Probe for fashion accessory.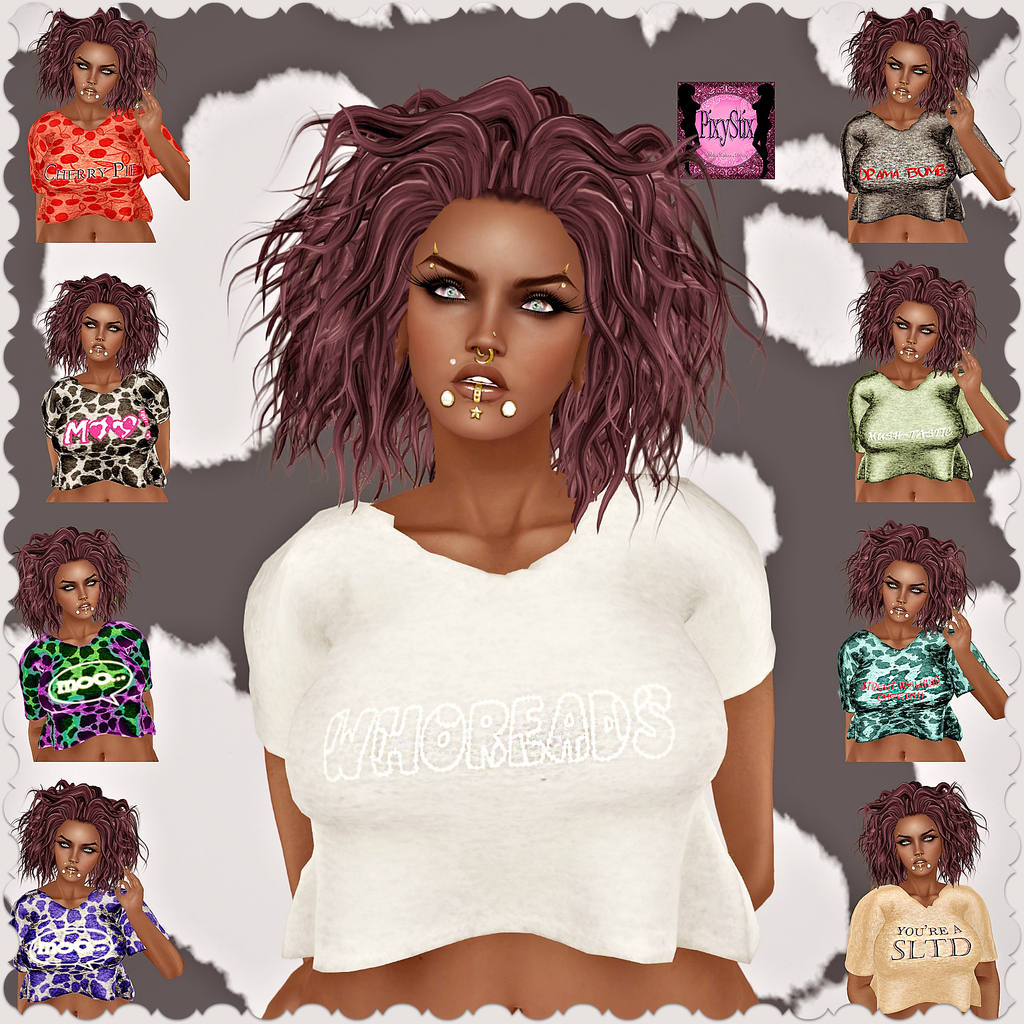
Probe result: crop(902, 344, 902, 345).
